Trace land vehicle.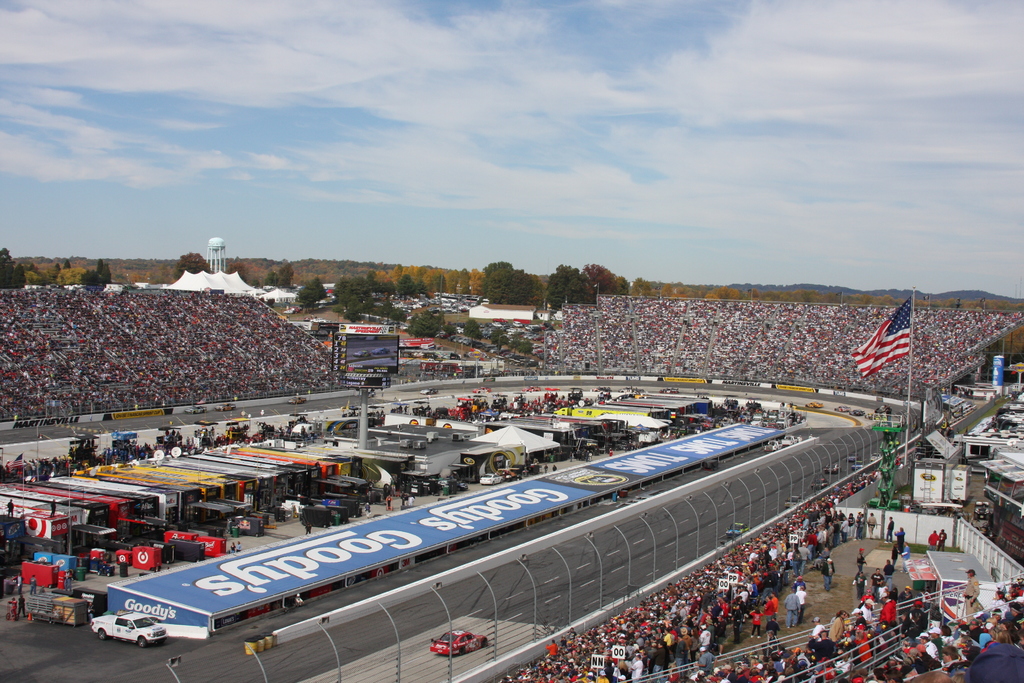
Traced to select_region(868, 450, 881, 463).
